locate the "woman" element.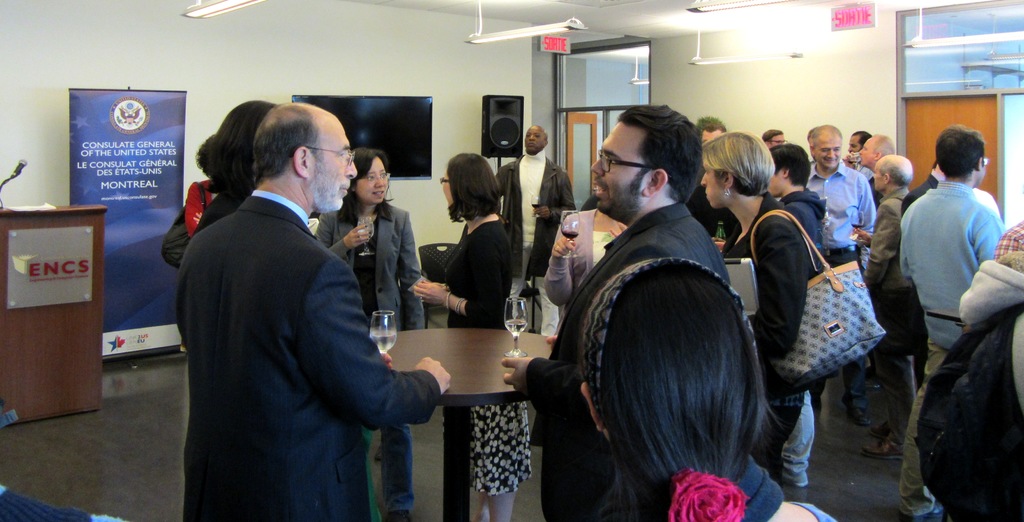
Element bbox: 312, 148, 424, 521.
